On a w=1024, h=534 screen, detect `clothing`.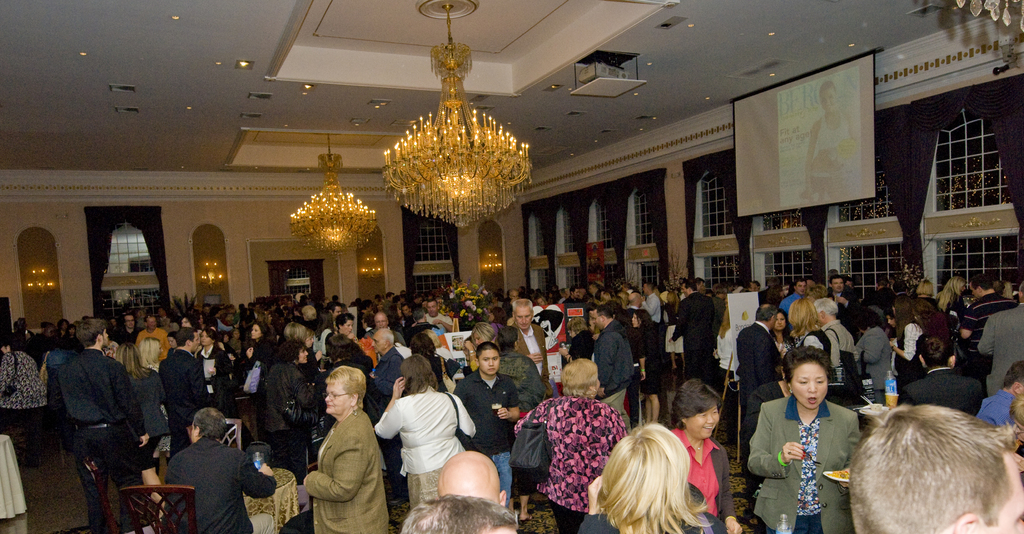
Rect(307, 419, 390, 533).
